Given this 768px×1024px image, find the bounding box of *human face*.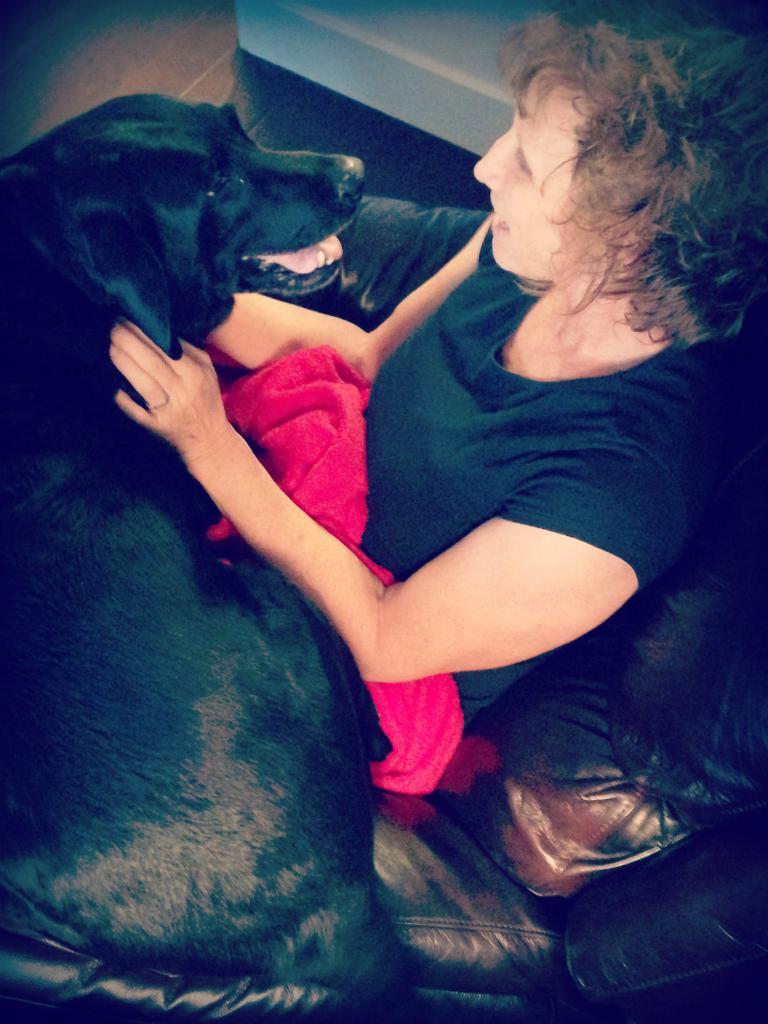
crop(472, 78, 589, 274).
